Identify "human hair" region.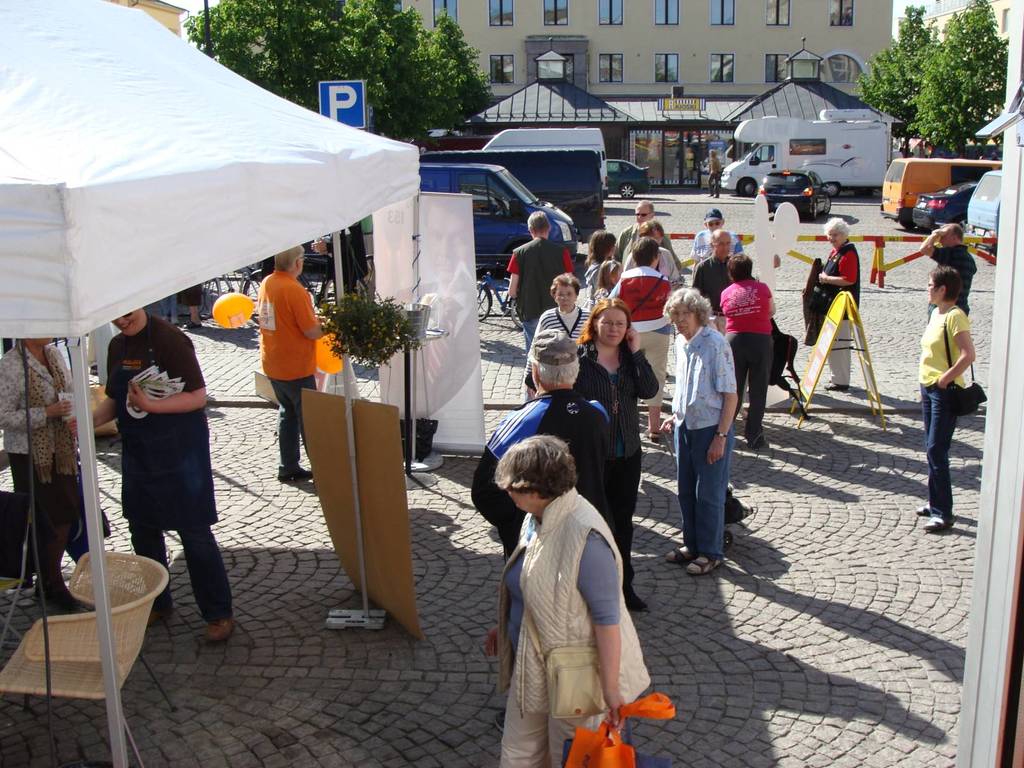
Region: select_region(924, 264, 966, 303).
